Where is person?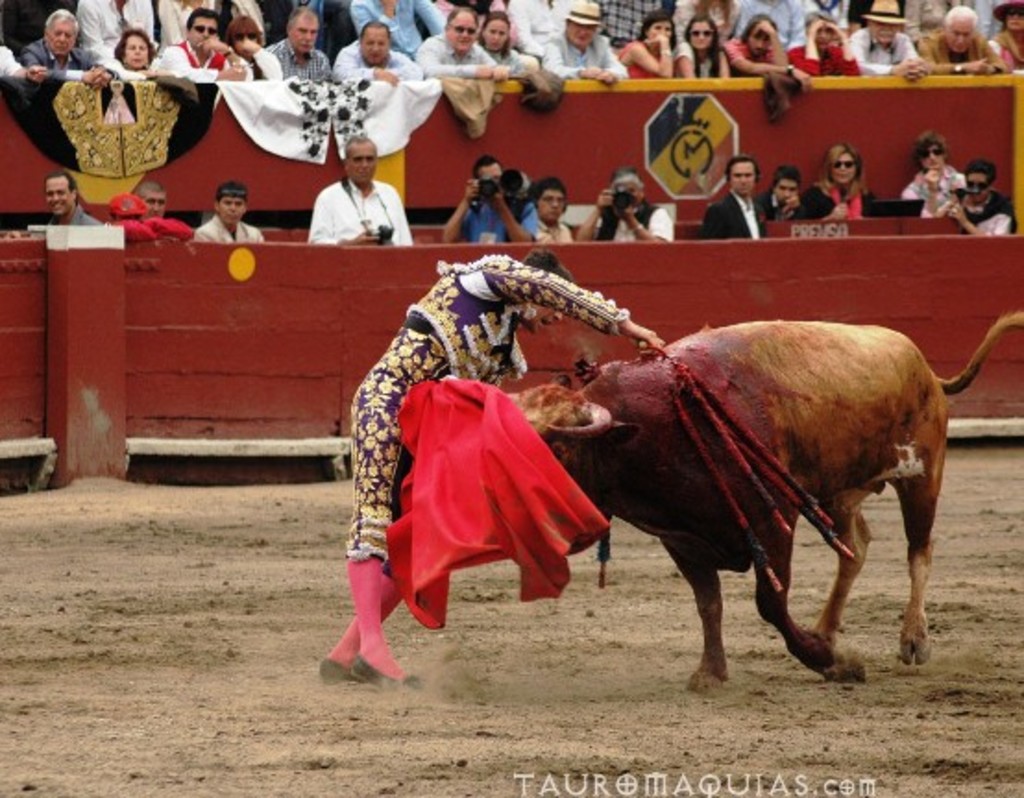
<region>264, 2, 333, 83</region>.
